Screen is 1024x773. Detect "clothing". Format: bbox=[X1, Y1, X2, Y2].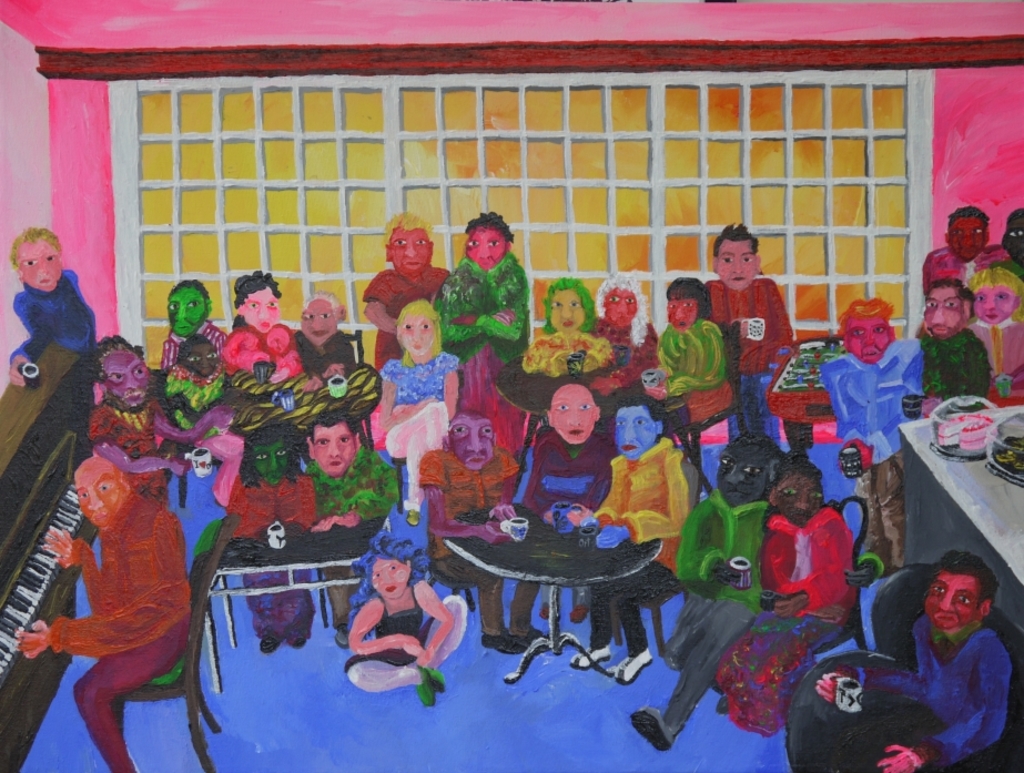
bbox=[672, 484, 774, 611].
